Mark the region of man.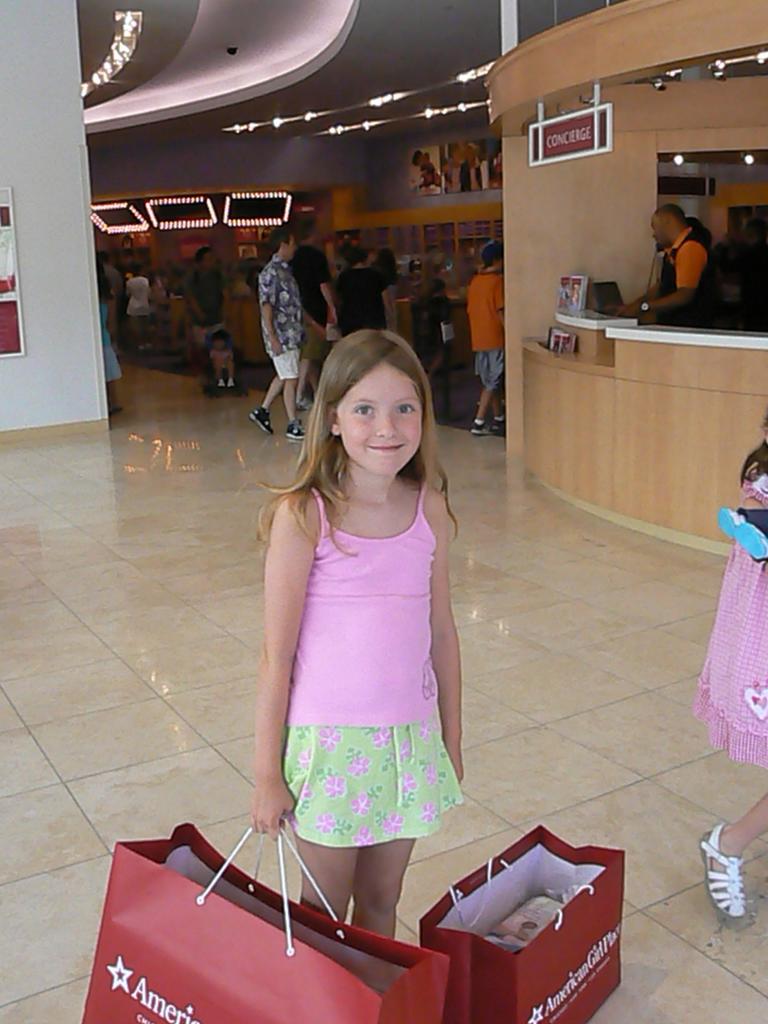
Region: x1=184 y1=249 x2=219 y2=364.
